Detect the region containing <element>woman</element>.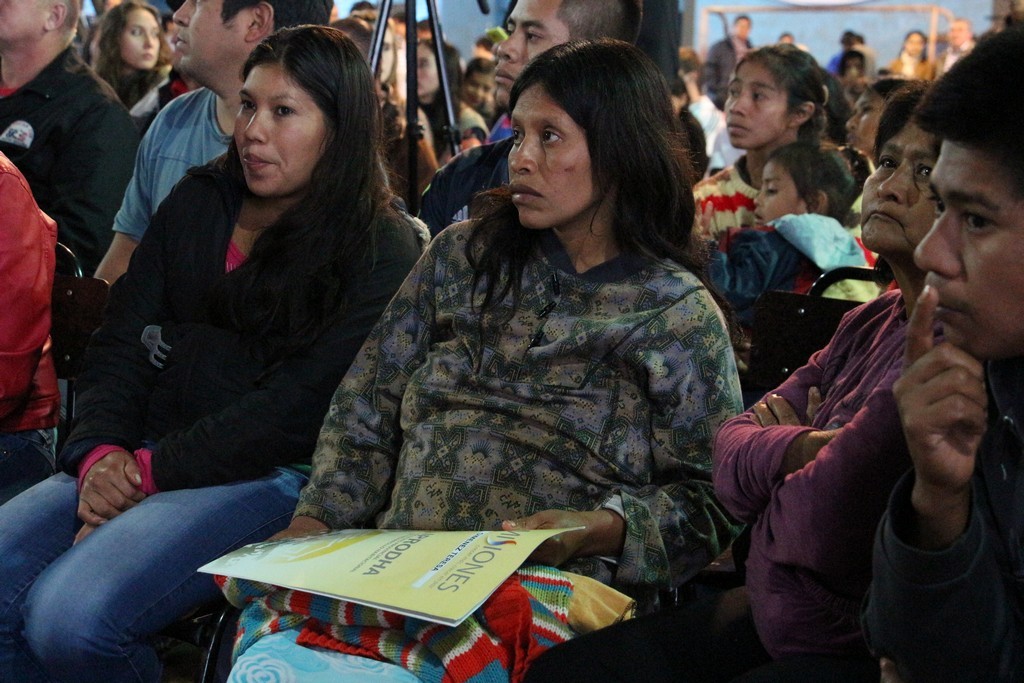
{"left": 355, "top": 11, "right": 435, "bottom": 200}.
